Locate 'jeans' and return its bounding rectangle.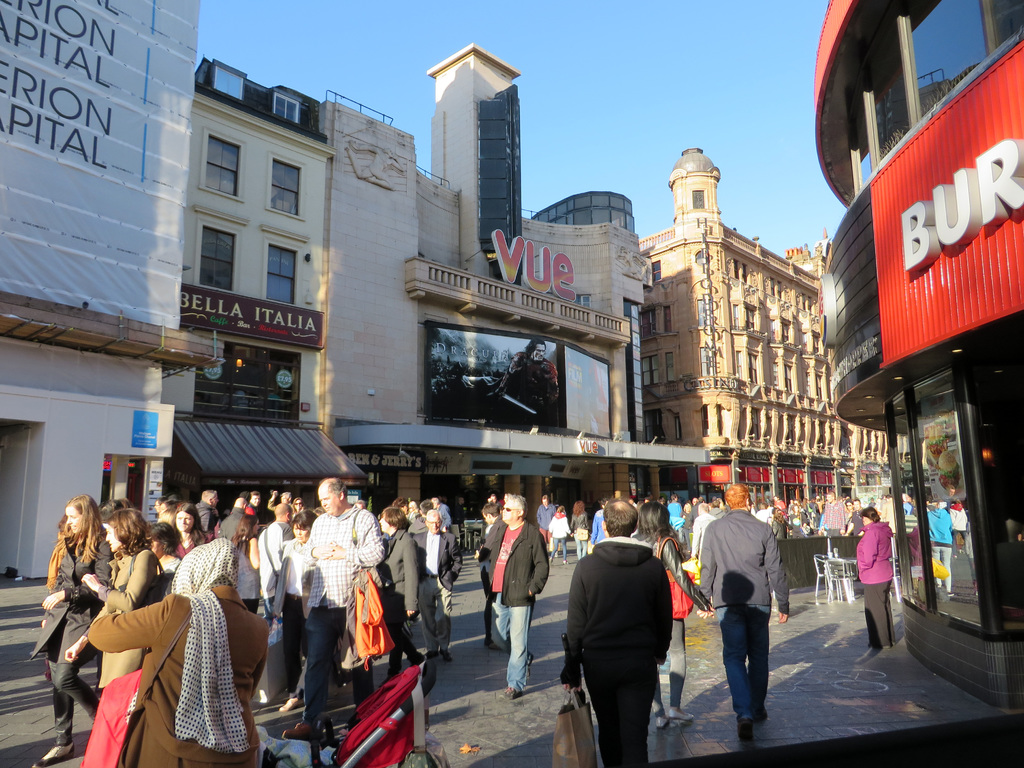
{"x1": 493, "y1": 598, "x2": 531, "y2": 684}.
